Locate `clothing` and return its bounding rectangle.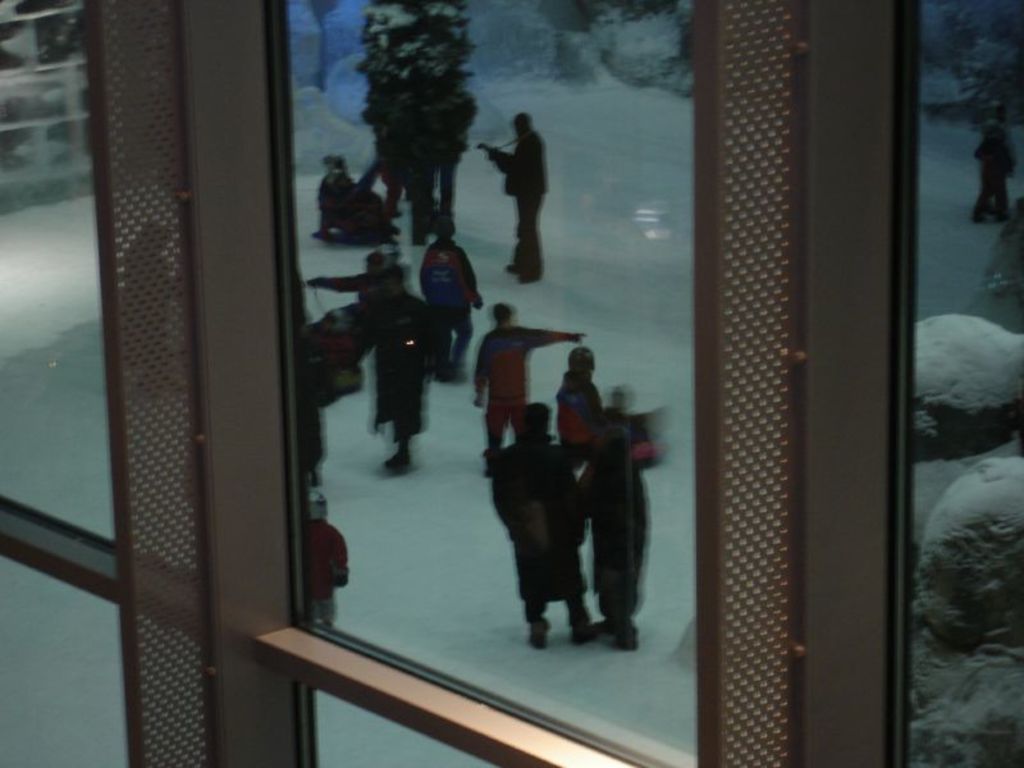
bbox=(593, 454, 652, 626).
